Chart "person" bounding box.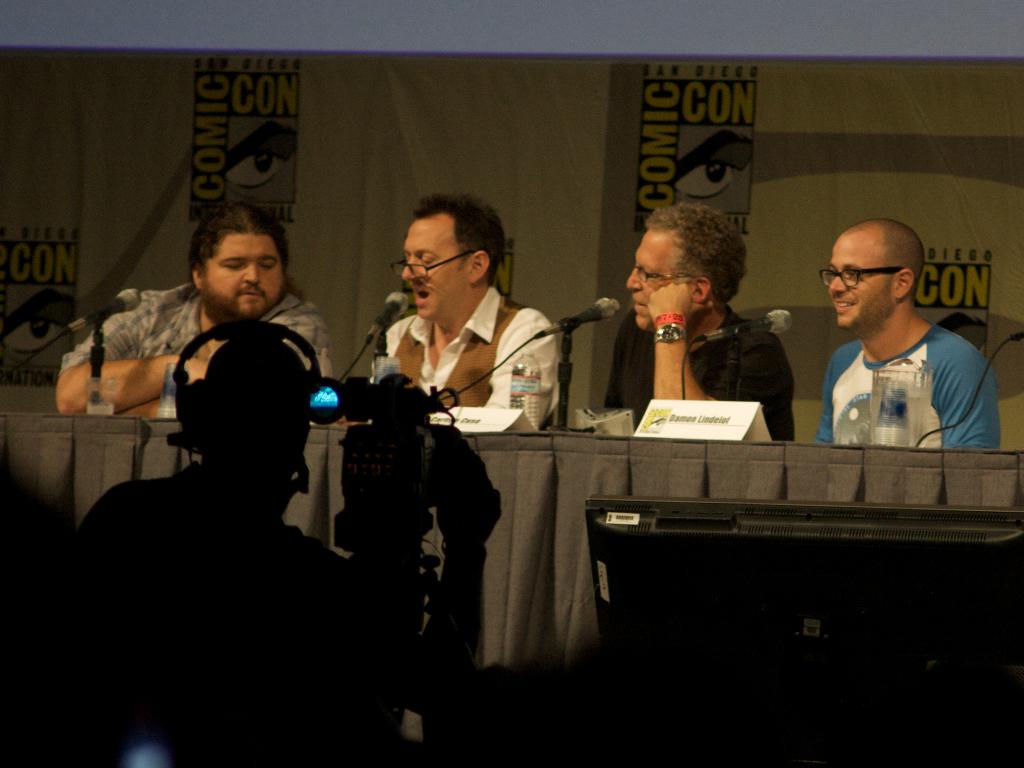
Charted: [x1=369, y1=190, x2=564, y2=431].
